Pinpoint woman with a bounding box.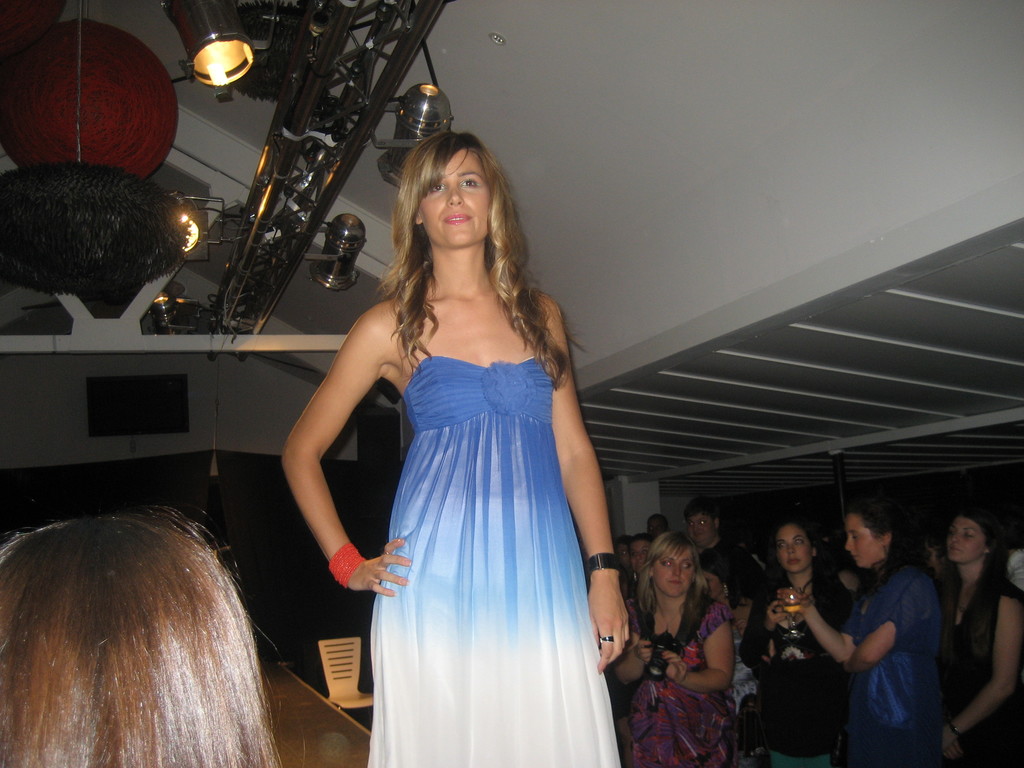
detection(284, 120, 630, 767).
